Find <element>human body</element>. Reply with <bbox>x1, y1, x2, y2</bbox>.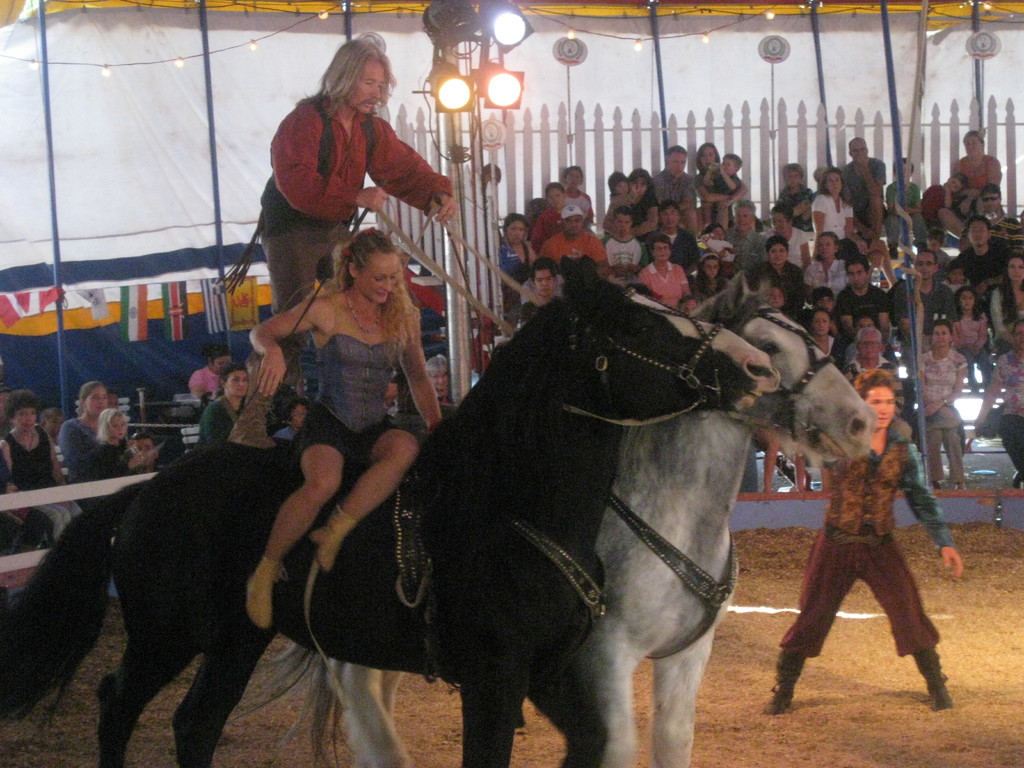
<bbox>753, 255, 806, 309</bbox>.
